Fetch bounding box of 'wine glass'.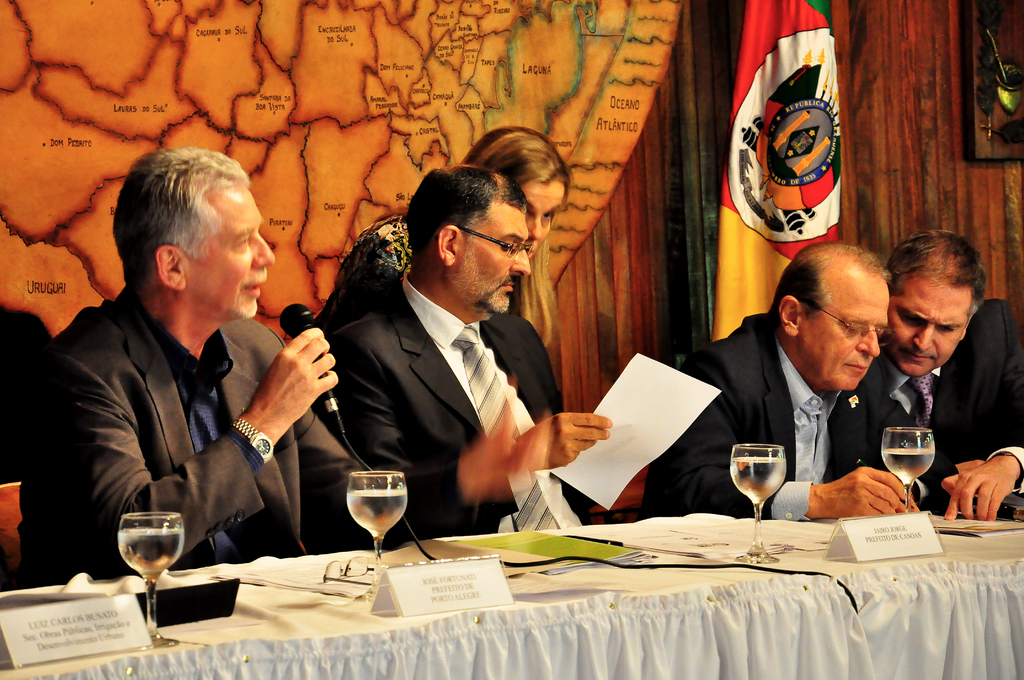
Bbox: [114,512,184,647].
